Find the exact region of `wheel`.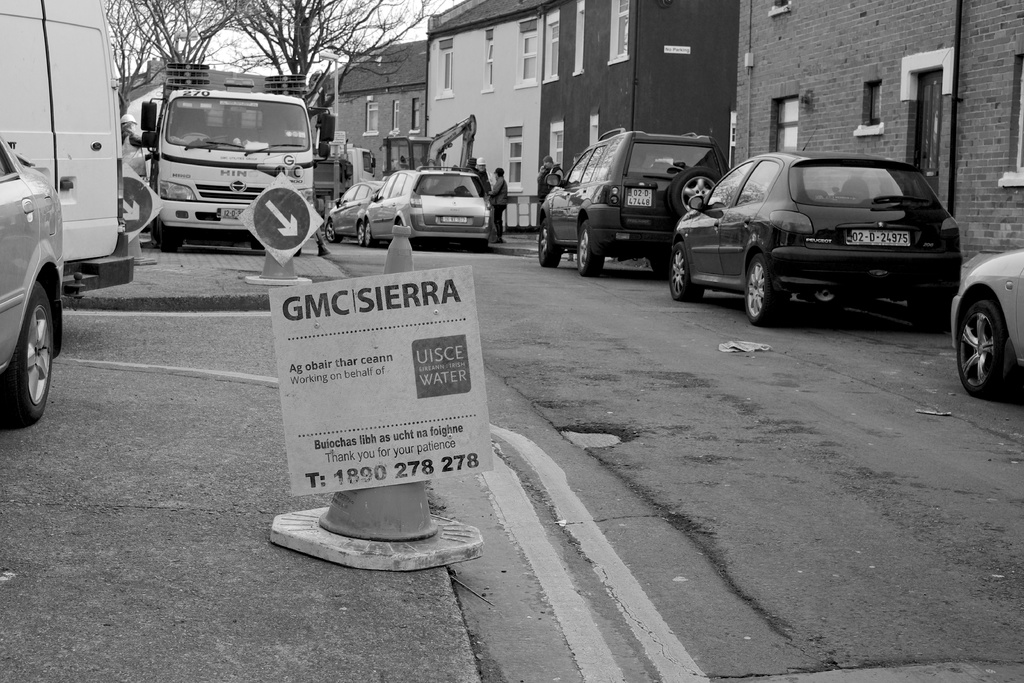
Exact region: left=326, top=220, right=342, bottom=242.
